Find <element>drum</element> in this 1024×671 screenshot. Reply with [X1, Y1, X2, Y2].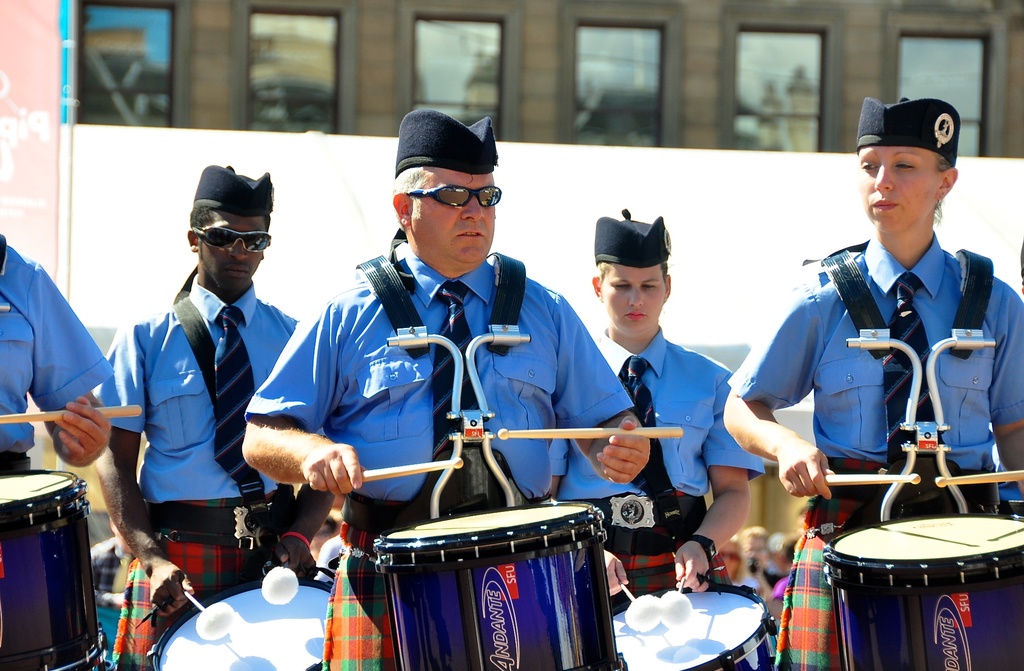
[147, 579, 348, 670].
